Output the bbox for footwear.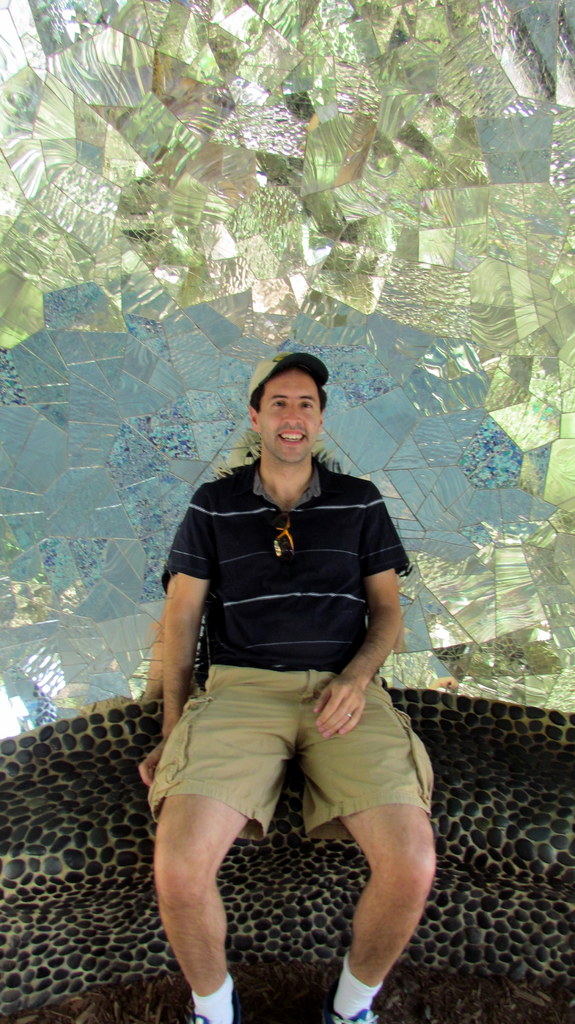
329:1004:381:1020.
